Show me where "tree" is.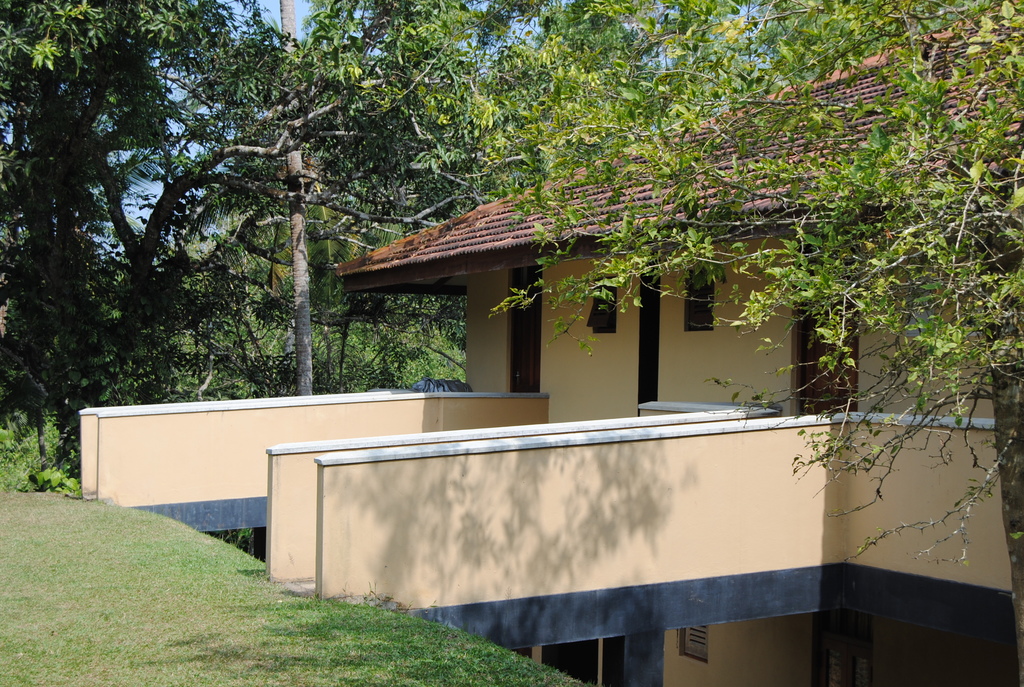
"tree" is at detection(383, 0, 1023, 686).
